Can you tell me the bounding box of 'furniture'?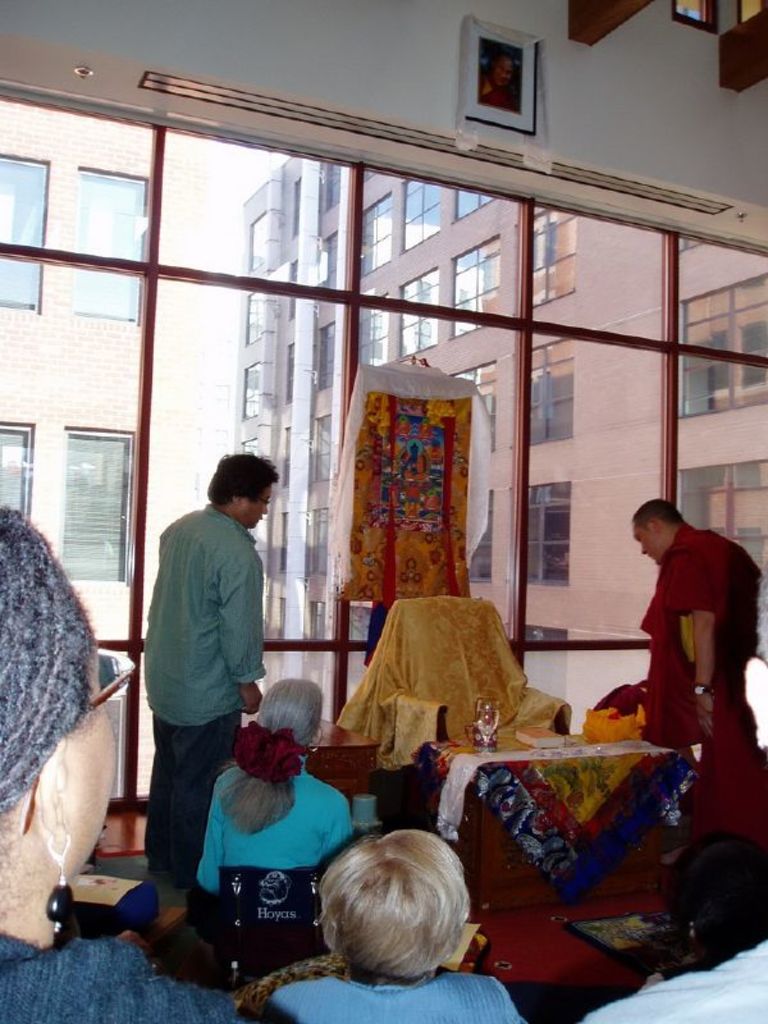
<bbox>298, 593, 681, 922</bbox>.
